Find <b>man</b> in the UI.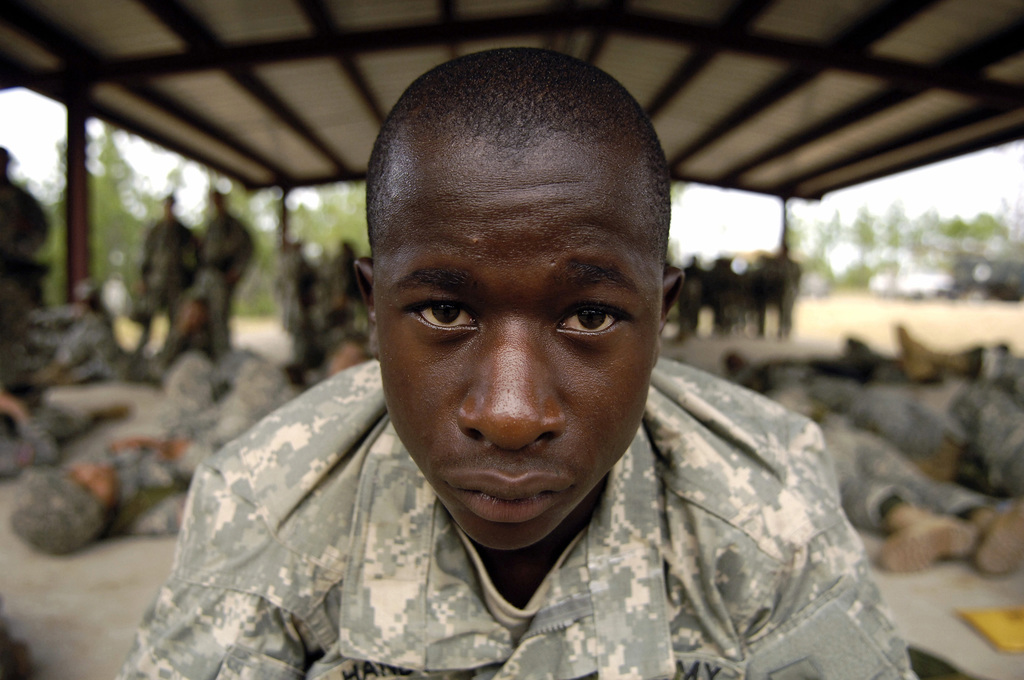
UI element at [x1=199, y1=186, x2=248, y2=354].
